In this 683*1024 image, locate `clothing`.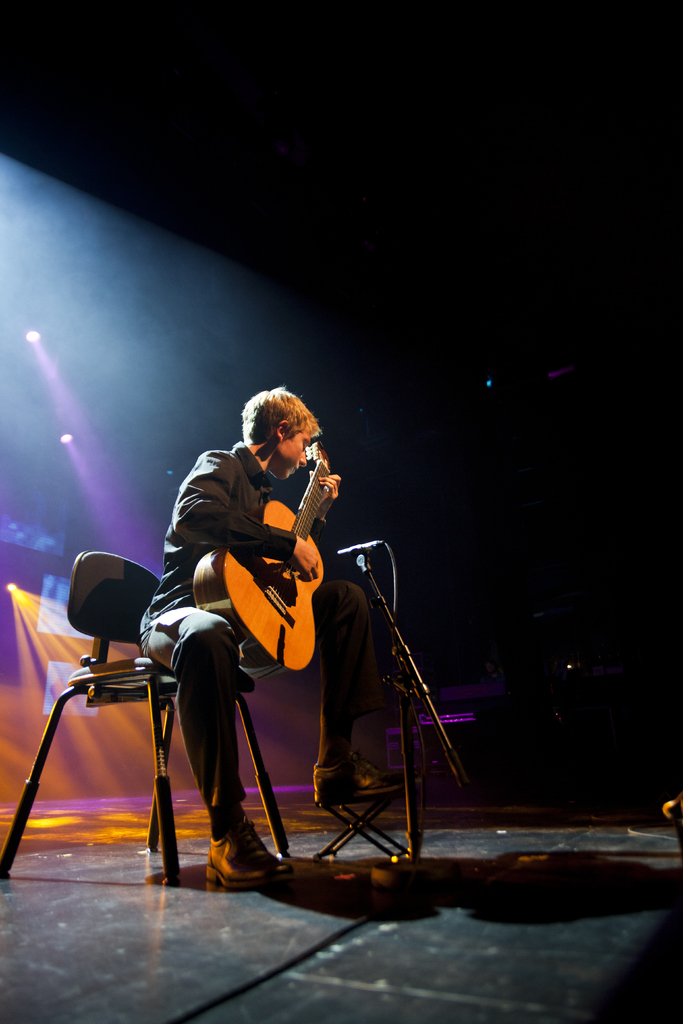
Bounding box: BBox(144, 449, 358, 817).
